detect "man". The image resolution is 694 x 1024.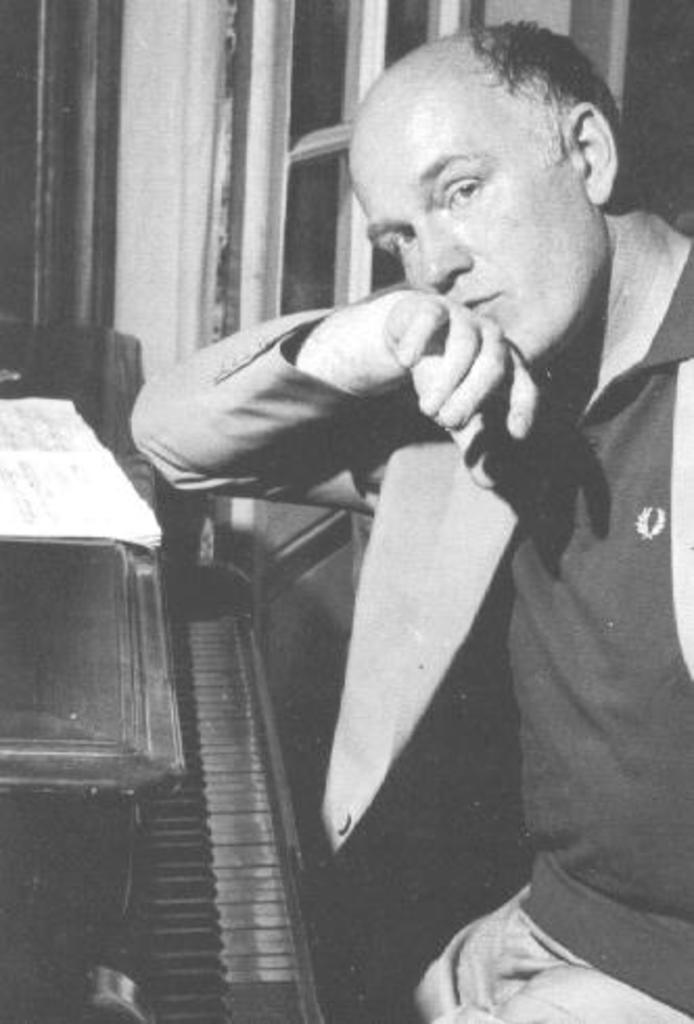
left=153, top=52, right=665, bottom=1023.
